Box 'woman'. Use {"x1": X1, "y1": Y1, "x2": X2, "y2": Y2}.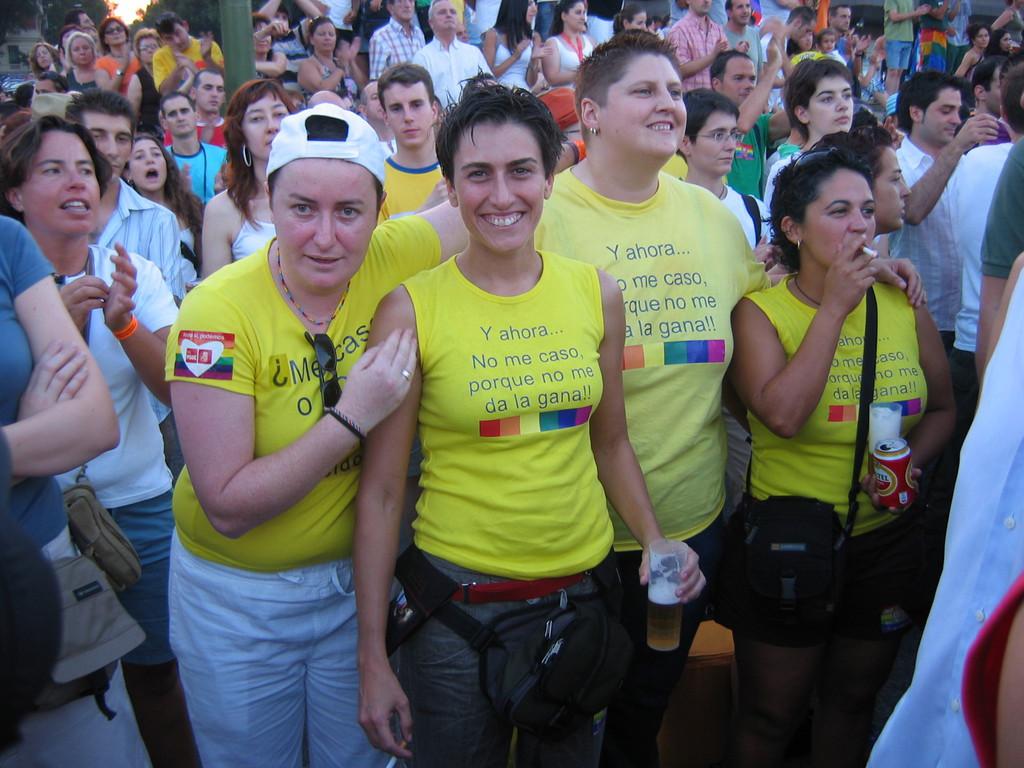
{"x1": 3, "y1": 213, "x2": 158, "y2": 767}.
